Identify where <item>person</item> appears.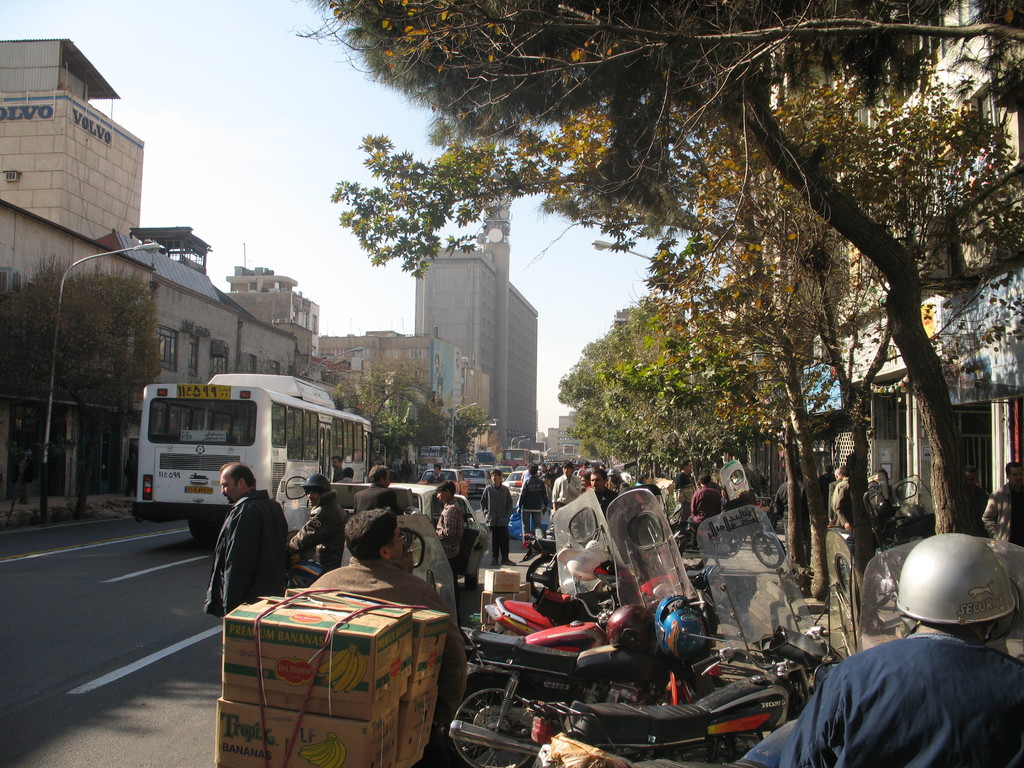
Appears at 205 455 296 625.
